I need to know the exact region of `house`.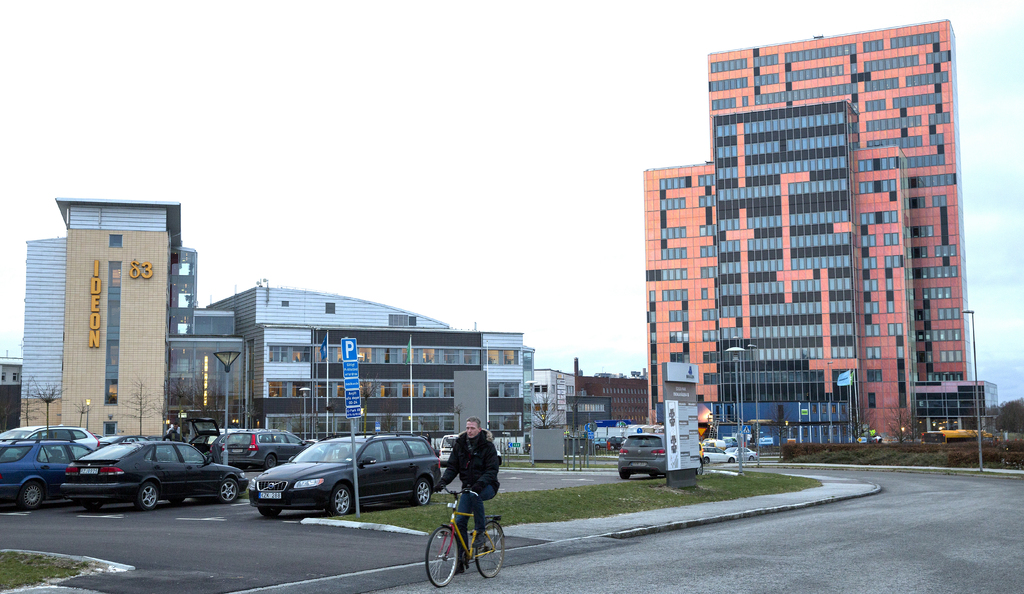
Region: <box>237,315,486,440</box>.
